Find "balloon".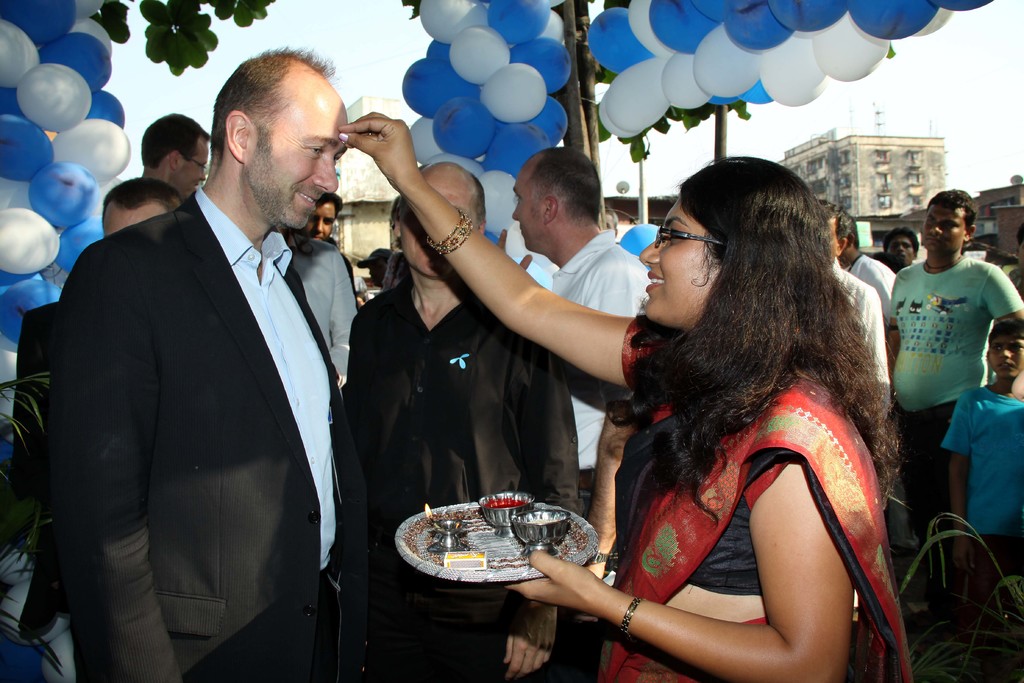
crop(587, 0, 994, 143).
